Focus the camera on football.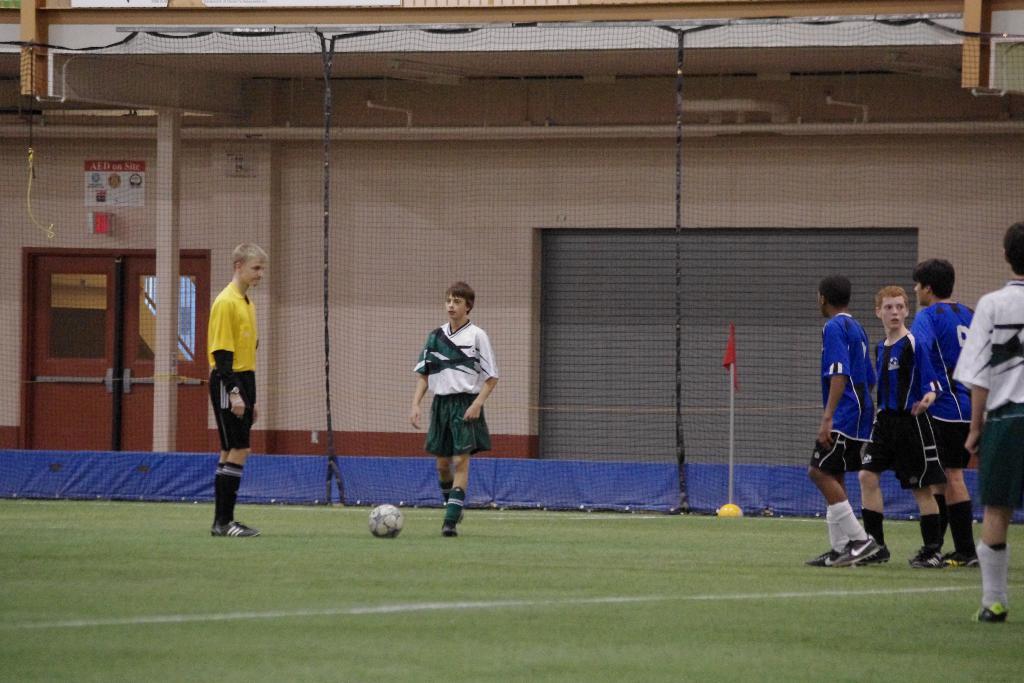
Focus region: {"left": 367, "top": 502, "right": 405, "bottom": 539}.
